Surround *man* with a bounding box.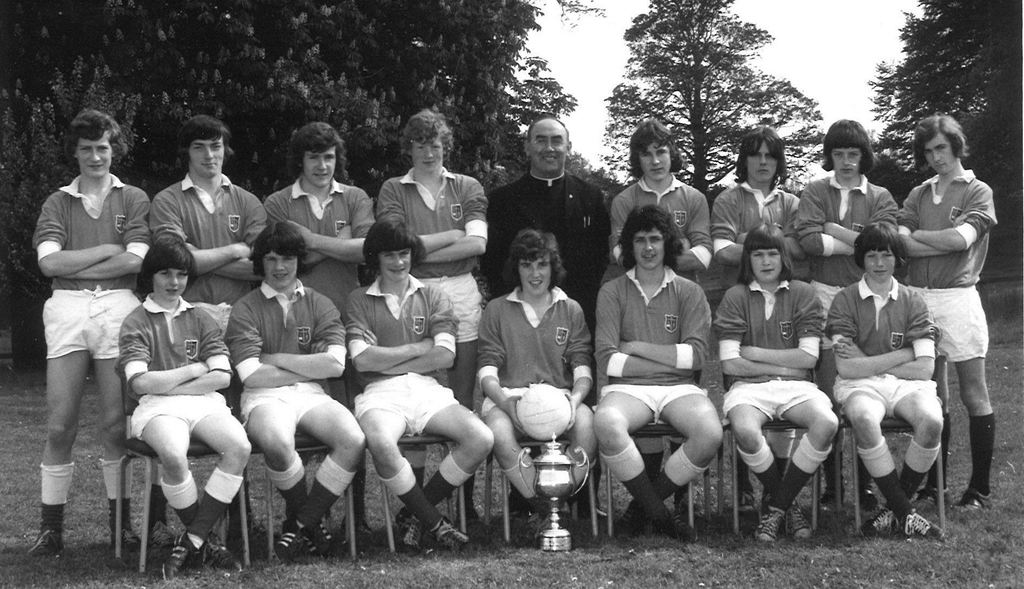
bbox(260, 125, 390, 533).
